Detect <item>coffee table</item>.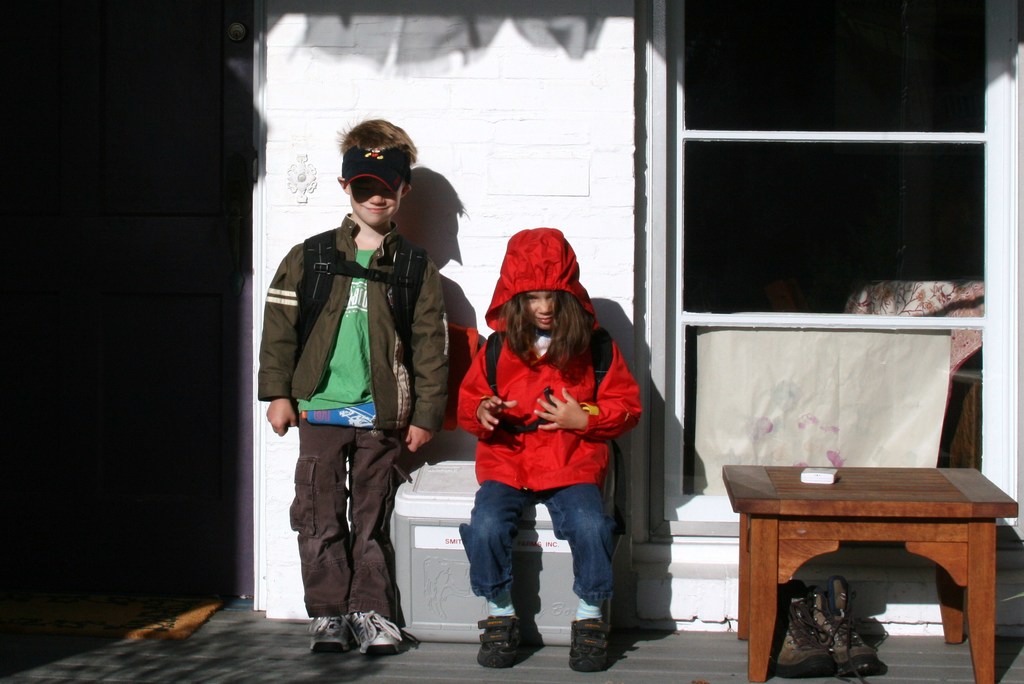
Detected at {"left": 720, "top": 444, "right": 1016, "bottom": 683}.
